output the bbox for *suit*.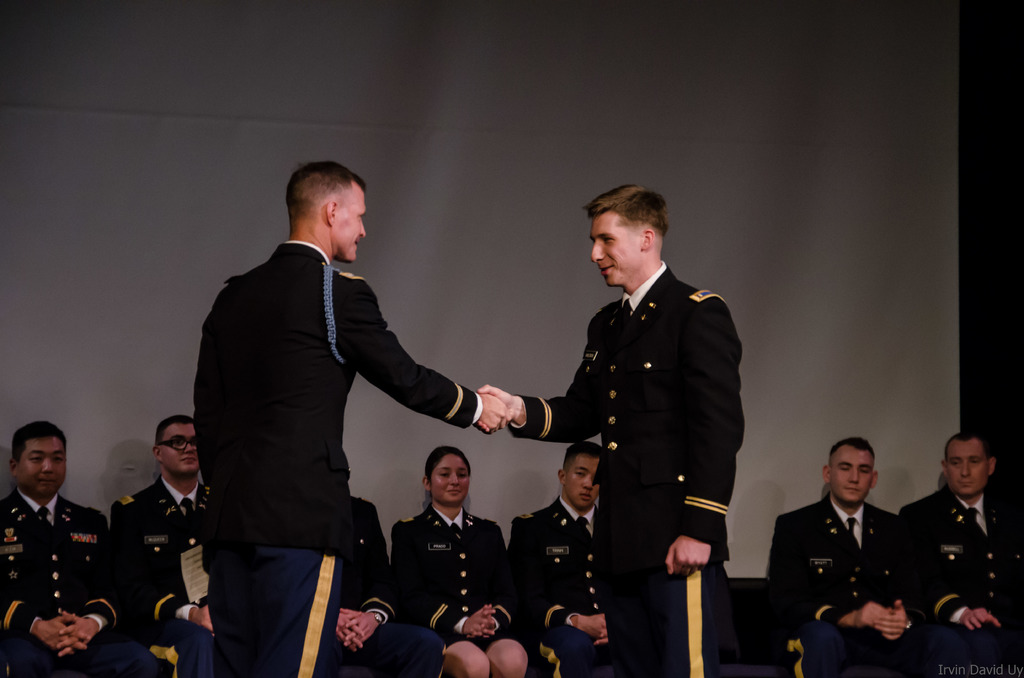
<bbox>387, 504, 518, 643</bbox>.
